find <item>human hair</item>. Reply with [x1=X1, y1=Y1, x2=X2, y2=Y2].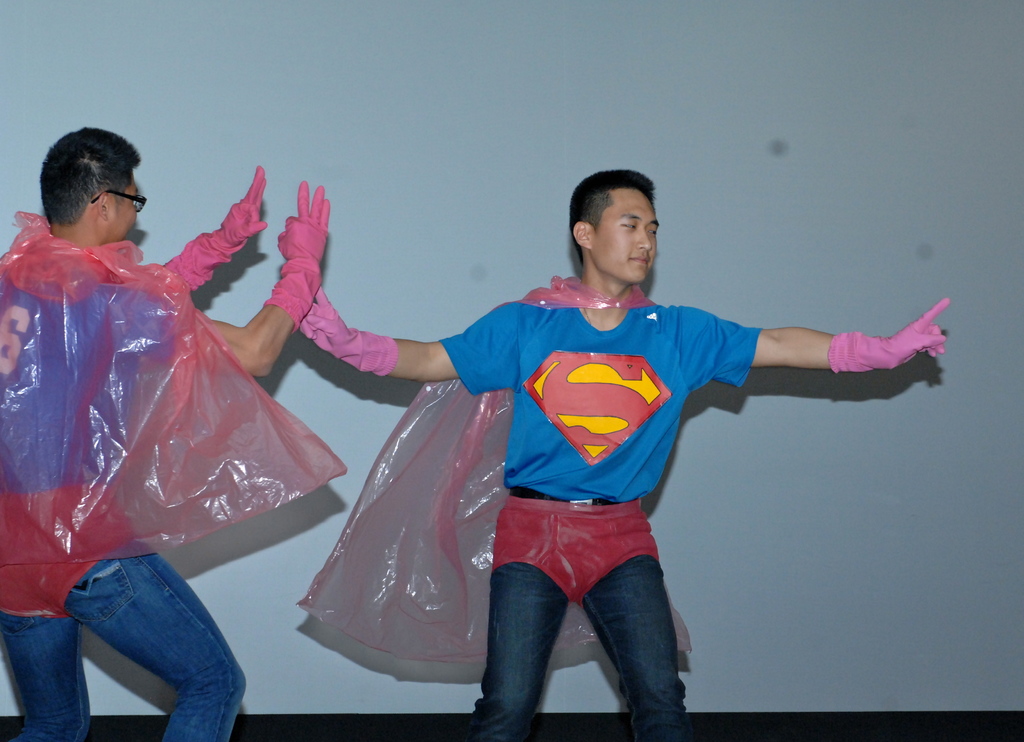
[x1=36, y1=124, x2=145, y2=230].
